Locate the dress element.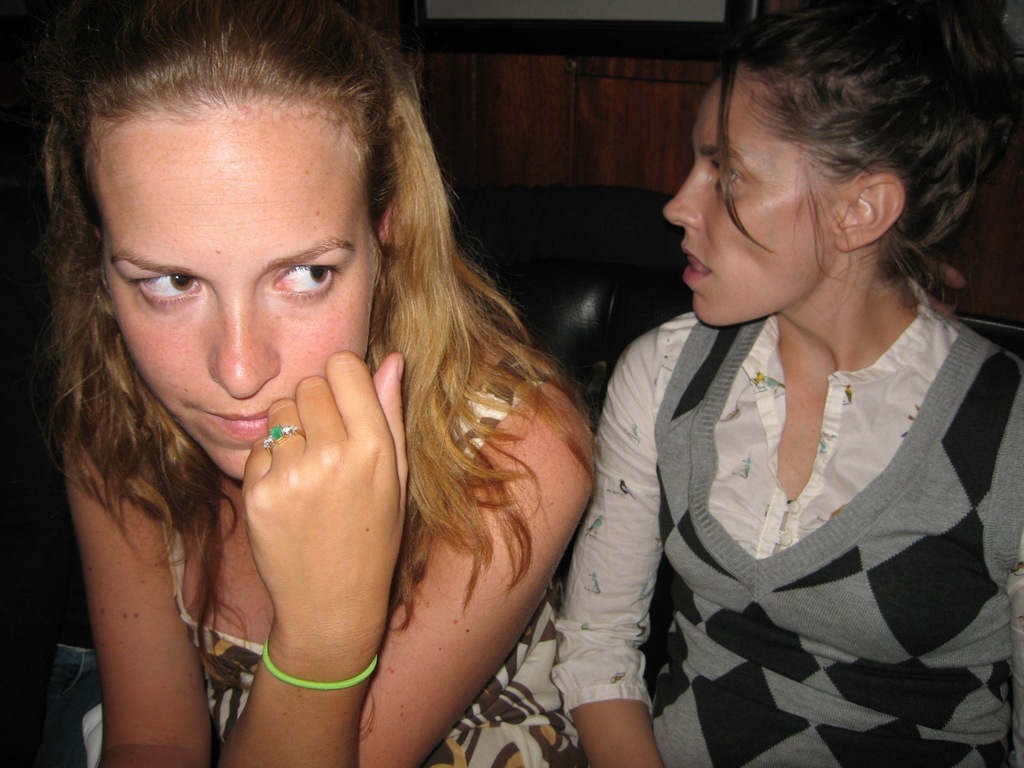
Element bbox: locate(551, 307, 1023, 767).
